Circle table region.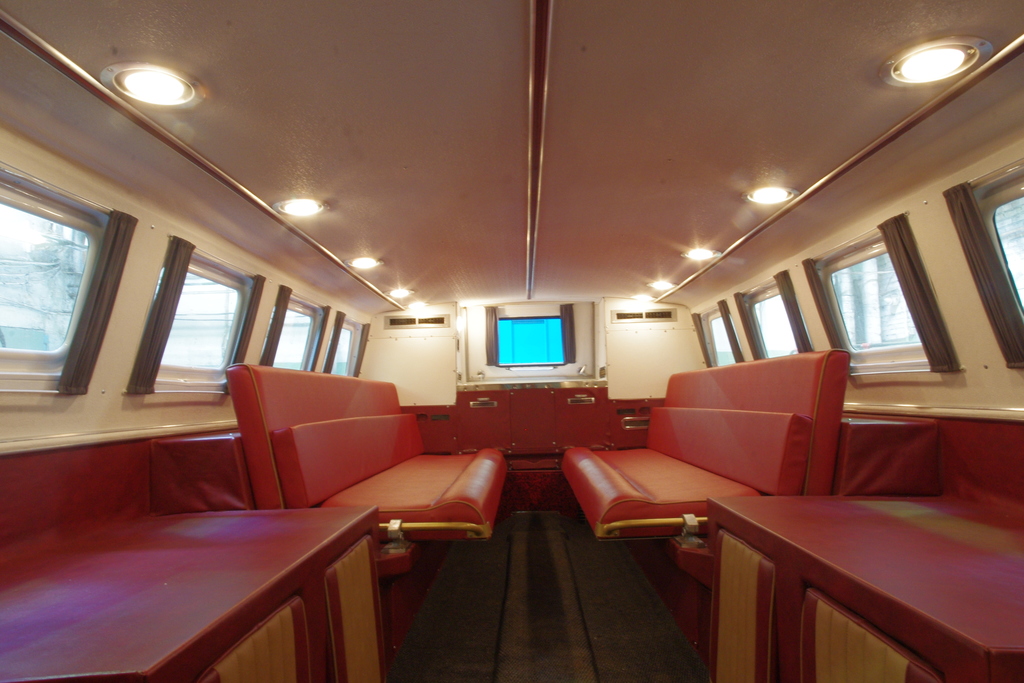
Region: region(28, 426, 502, 682).
